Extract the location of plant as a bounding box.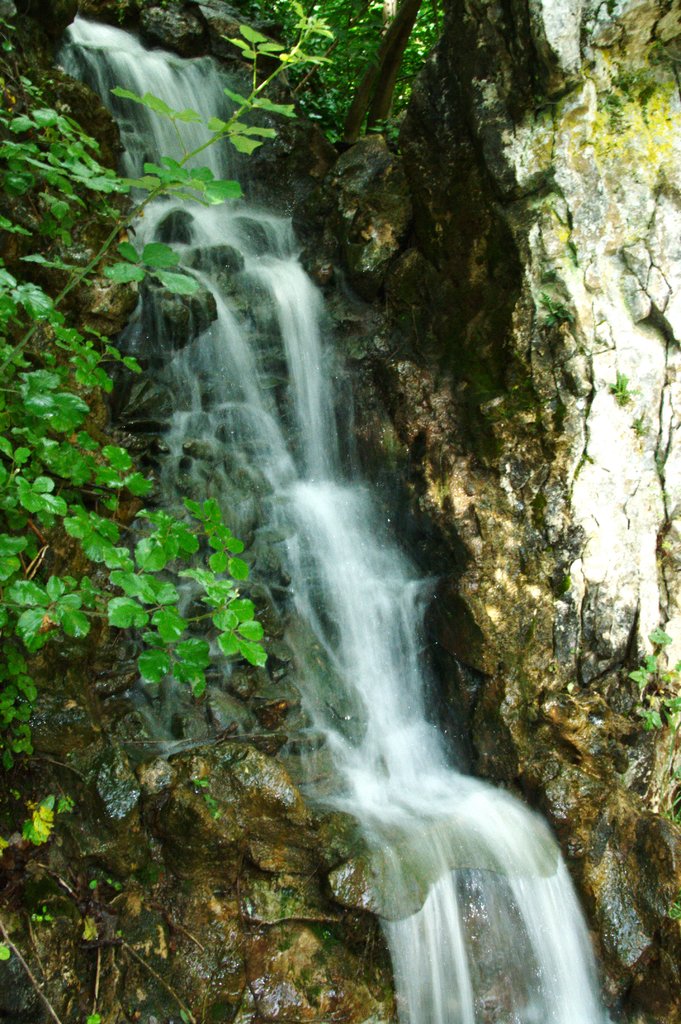
(left=84, top=867, right=132, bottom=889).
